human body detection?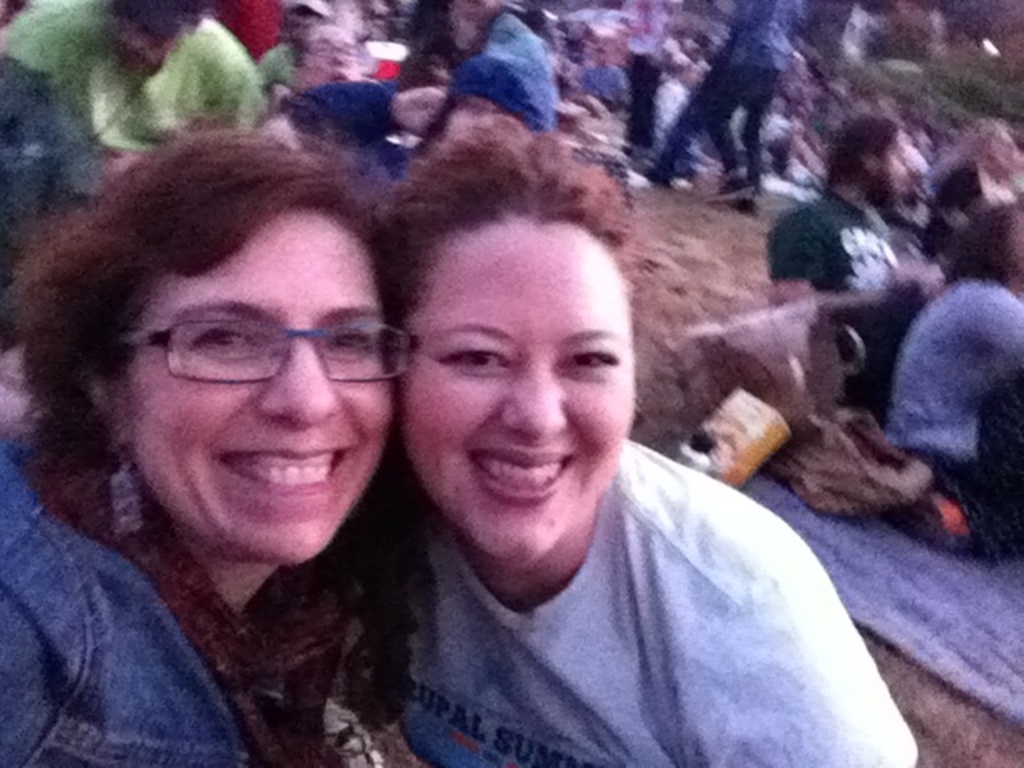
x1=878 y1=195 x2=1022 y2=490
